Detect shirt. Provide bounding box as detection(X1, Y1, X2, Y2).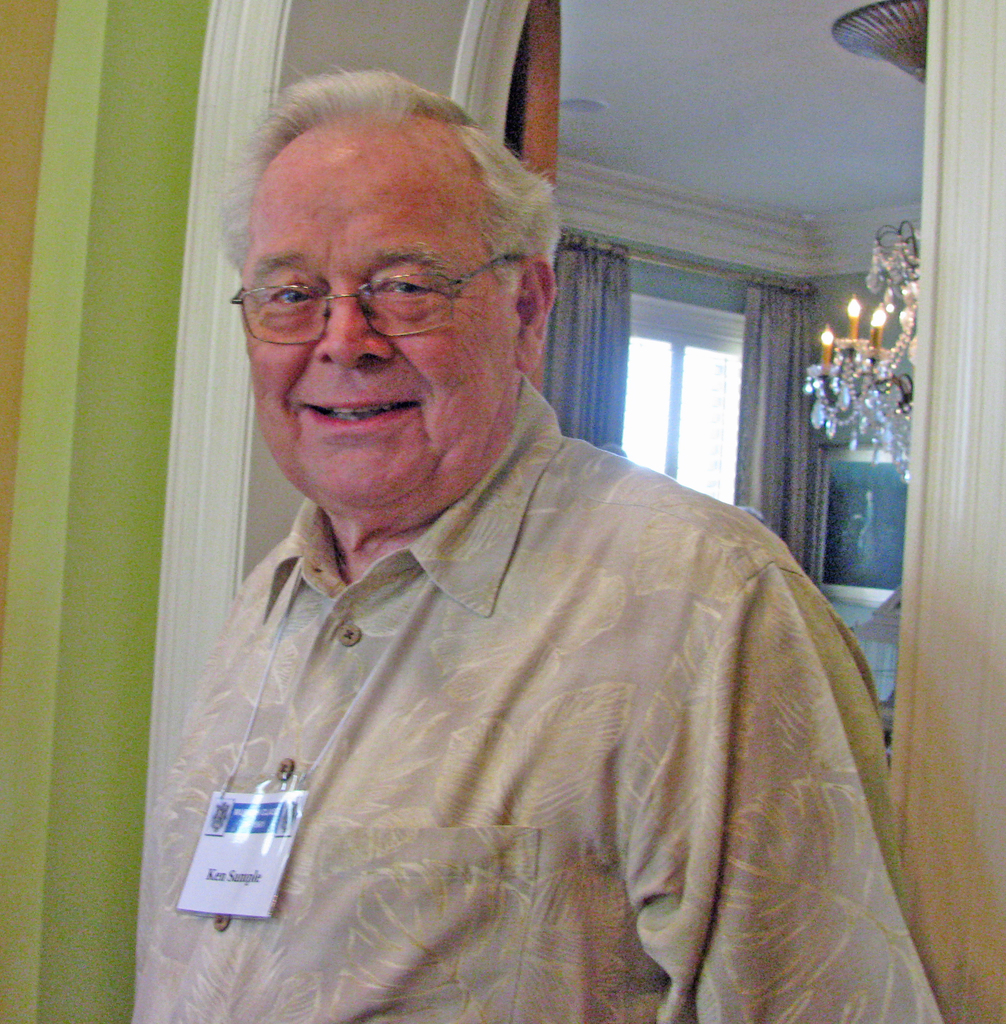
detection(128, 372, 946, 1023).
